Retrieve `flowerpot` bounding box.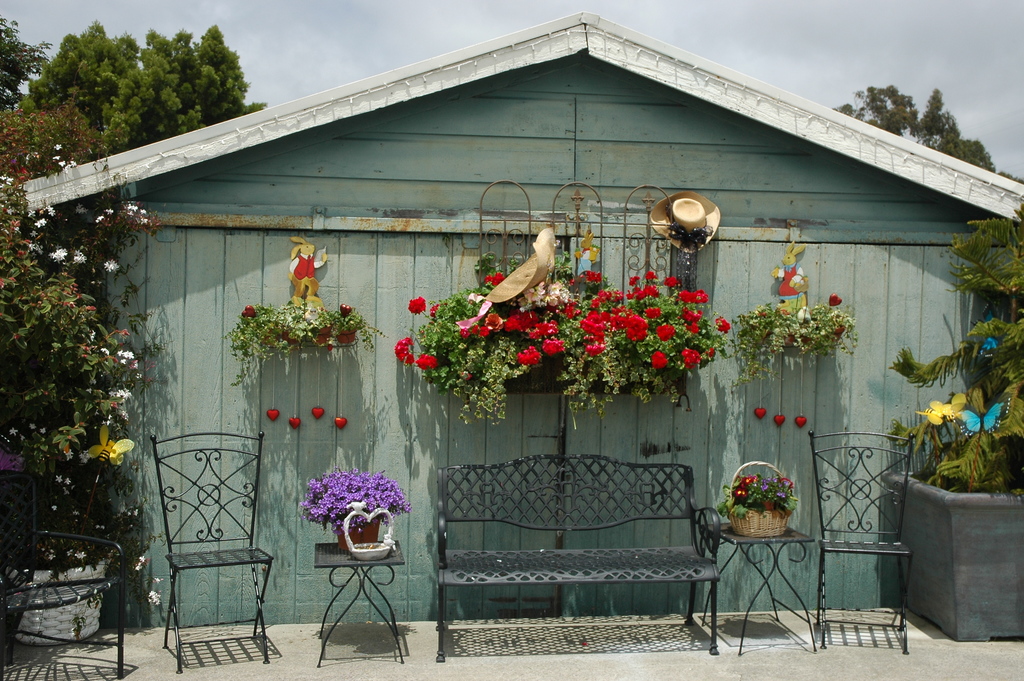
Bounding box: (328,514,381,552).
